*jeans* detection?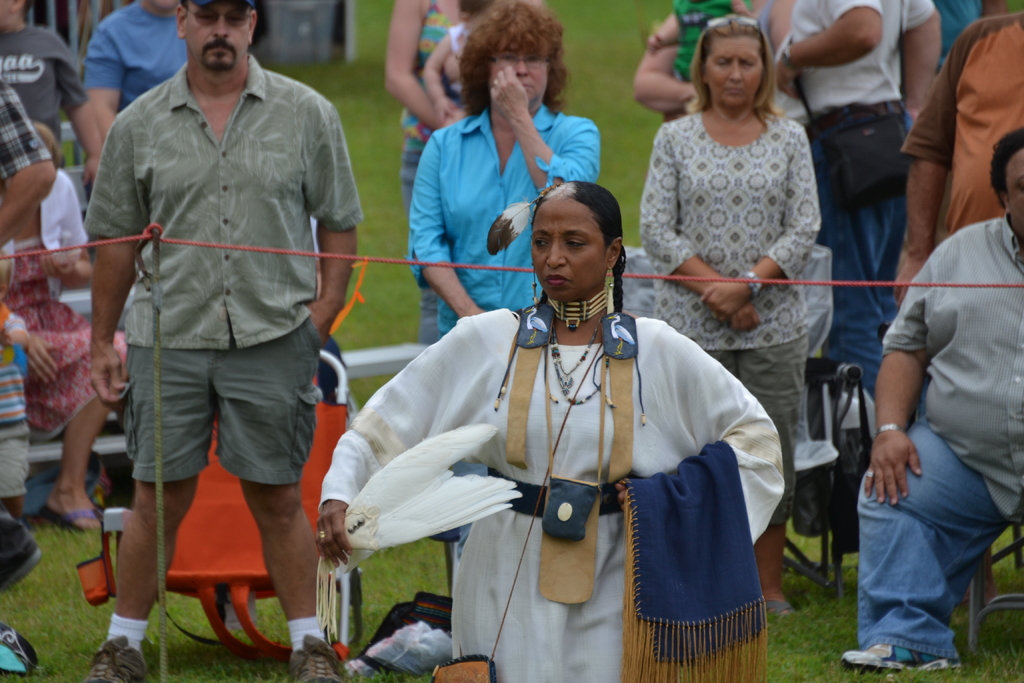
<bbox>856, 417, 1013, 656</bbox>
